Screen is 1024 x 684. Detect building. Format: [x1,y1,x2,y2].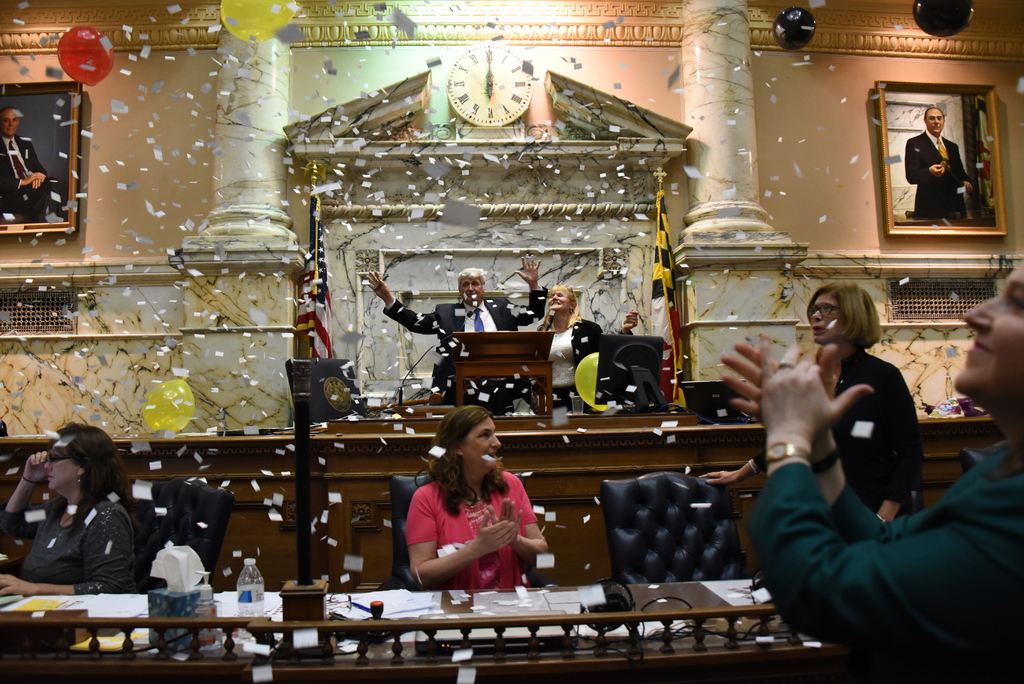
[0,0,1023,683].
